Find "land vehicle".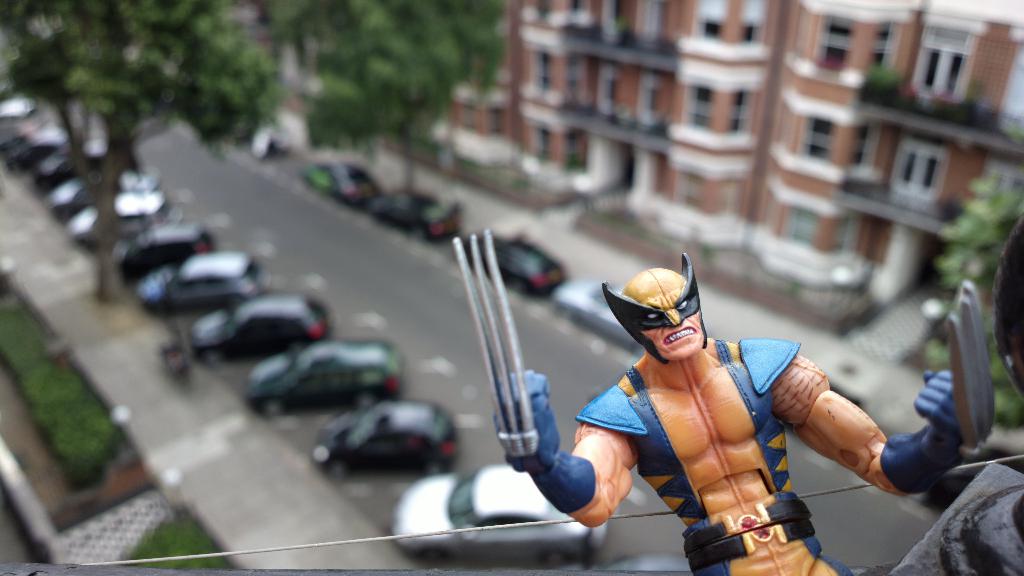
138 244 267 317.
